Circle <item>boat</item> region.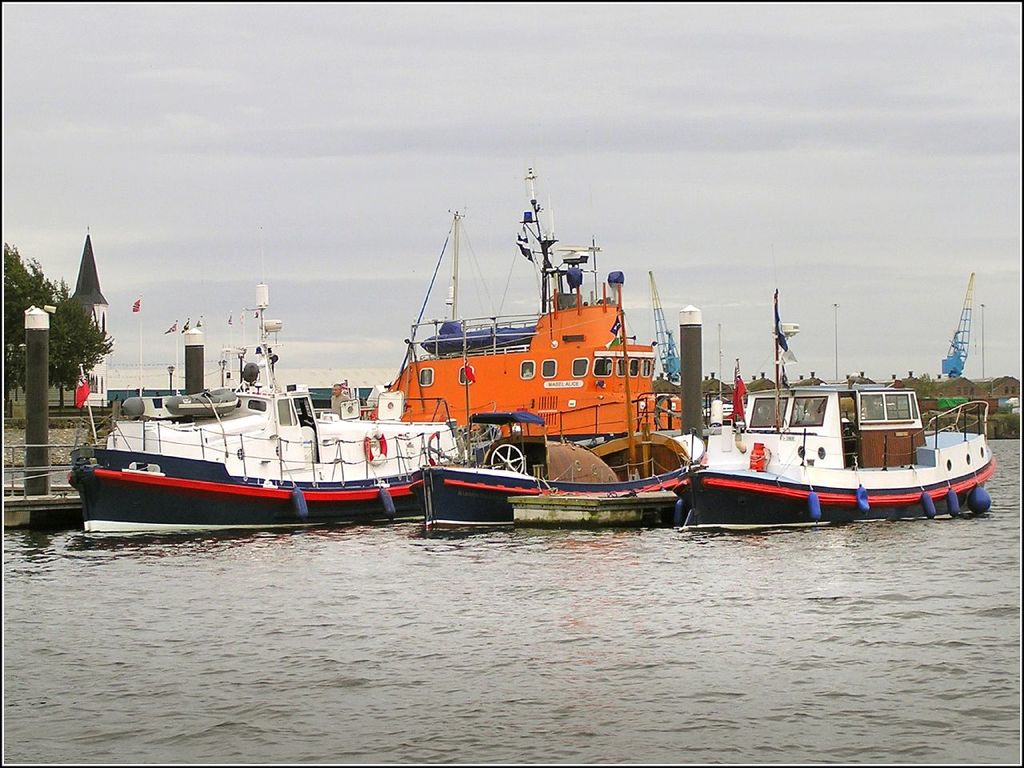
Region: box(419, 408, 707, 536).
